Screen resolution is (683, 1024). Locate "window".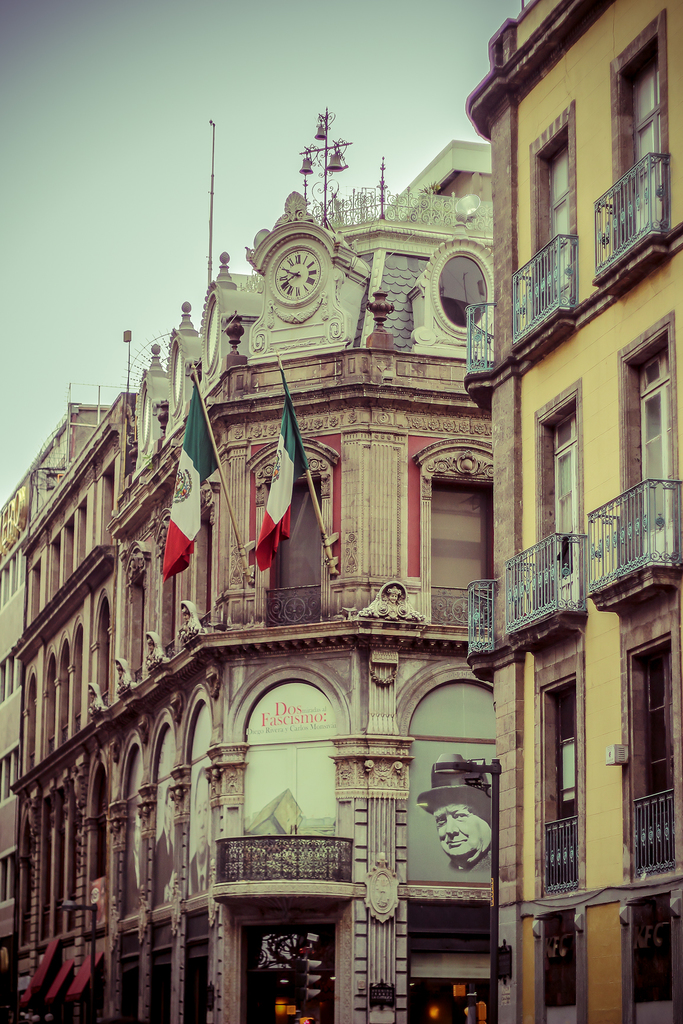
box(549, 684, 577, 895).
